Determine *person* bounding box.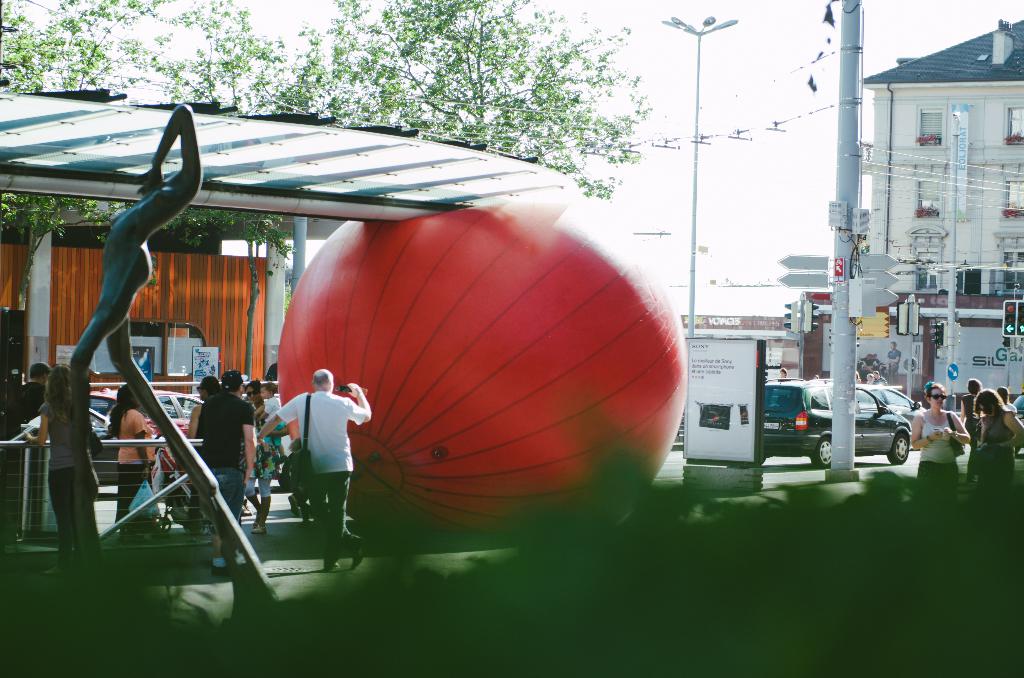
Determined: detection(252, 362, 377, 570).
